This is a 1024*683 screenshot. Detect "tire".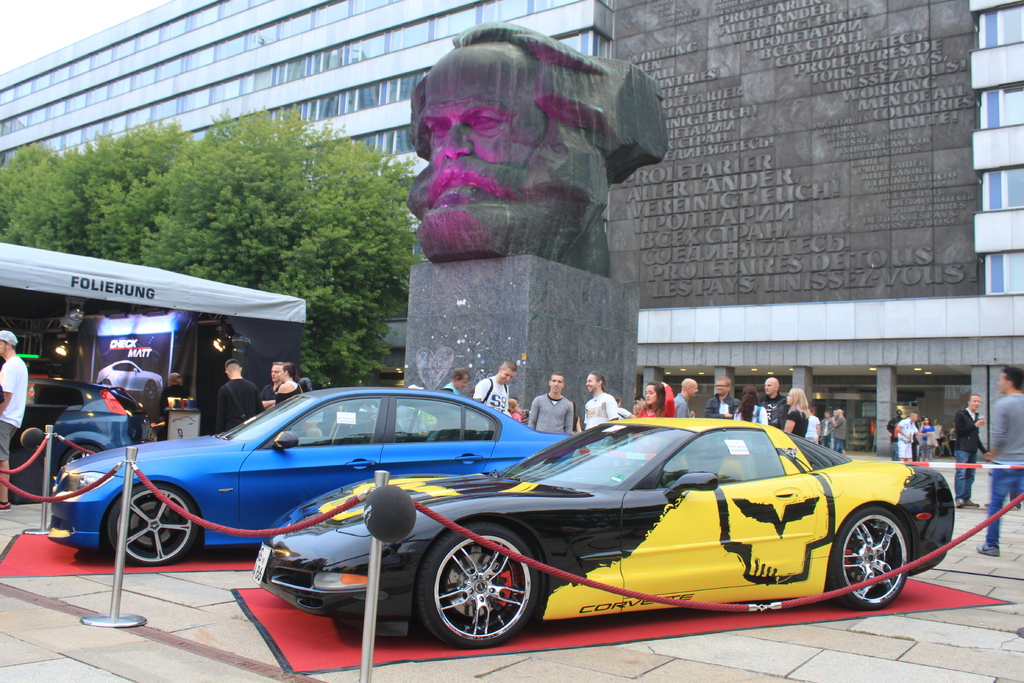
crop(422, 538, 546, 653).
